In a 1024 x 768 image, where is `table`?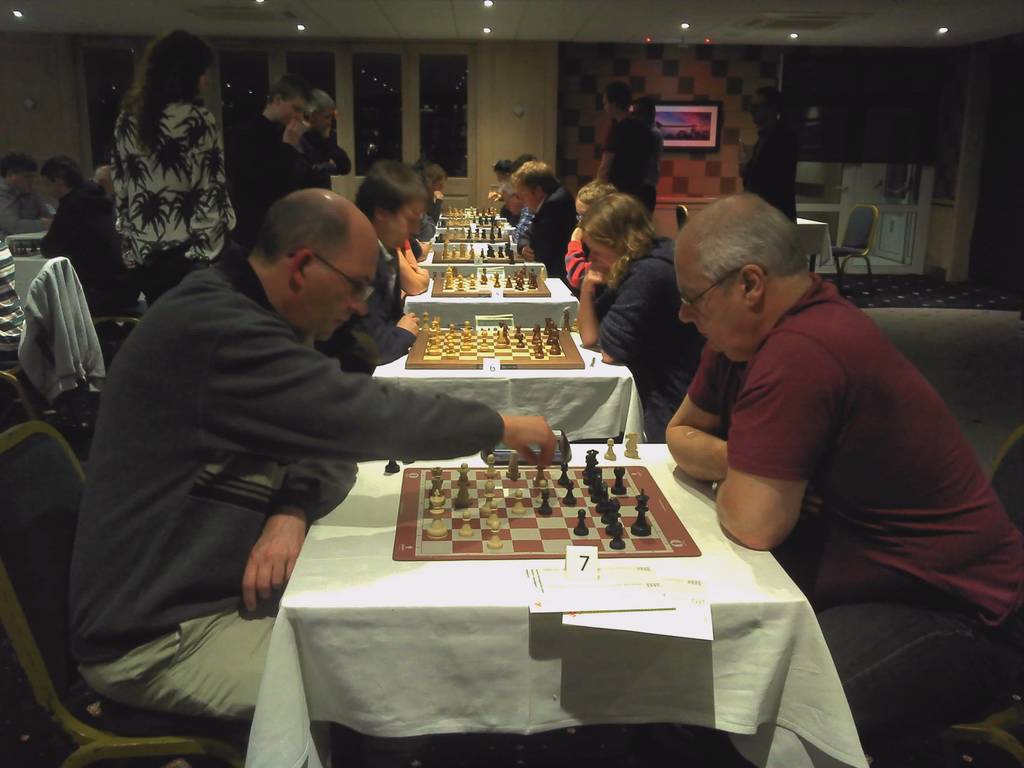
406:275:581:335.
